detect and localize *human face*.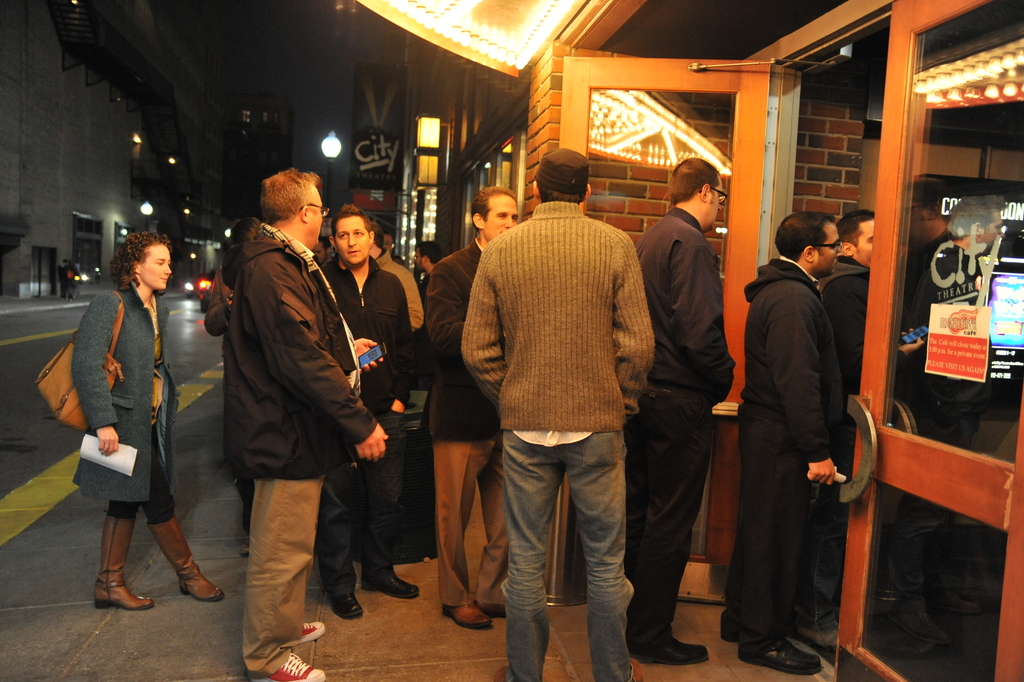
Localized at <box>705,169,727,228</box>.
